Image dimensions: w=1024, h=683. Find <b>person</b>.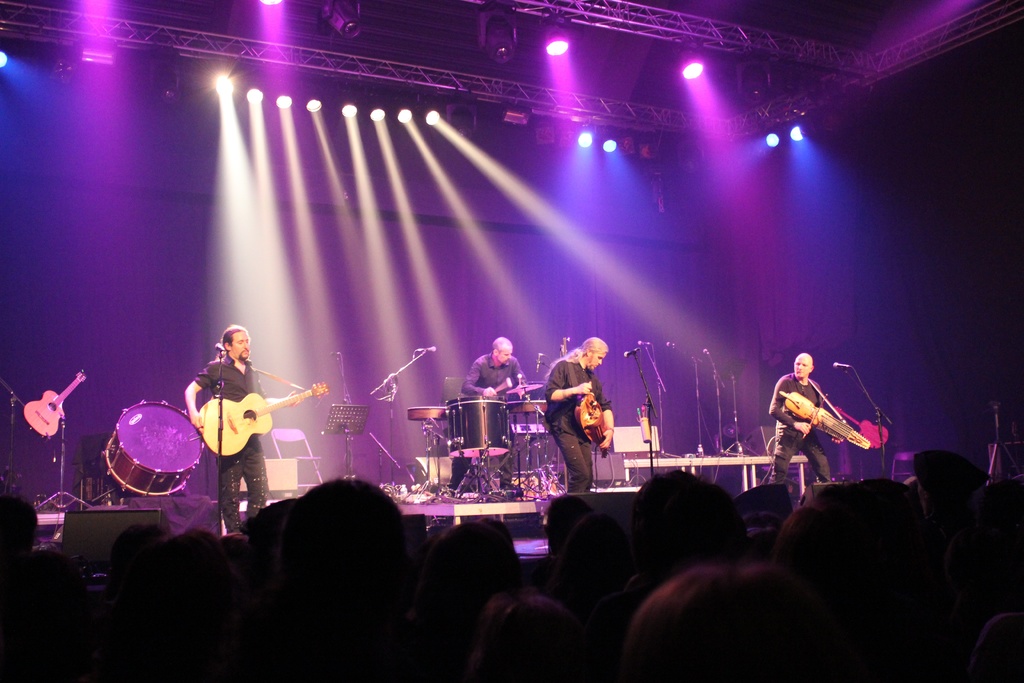
box(442, 334, 528, 499).
